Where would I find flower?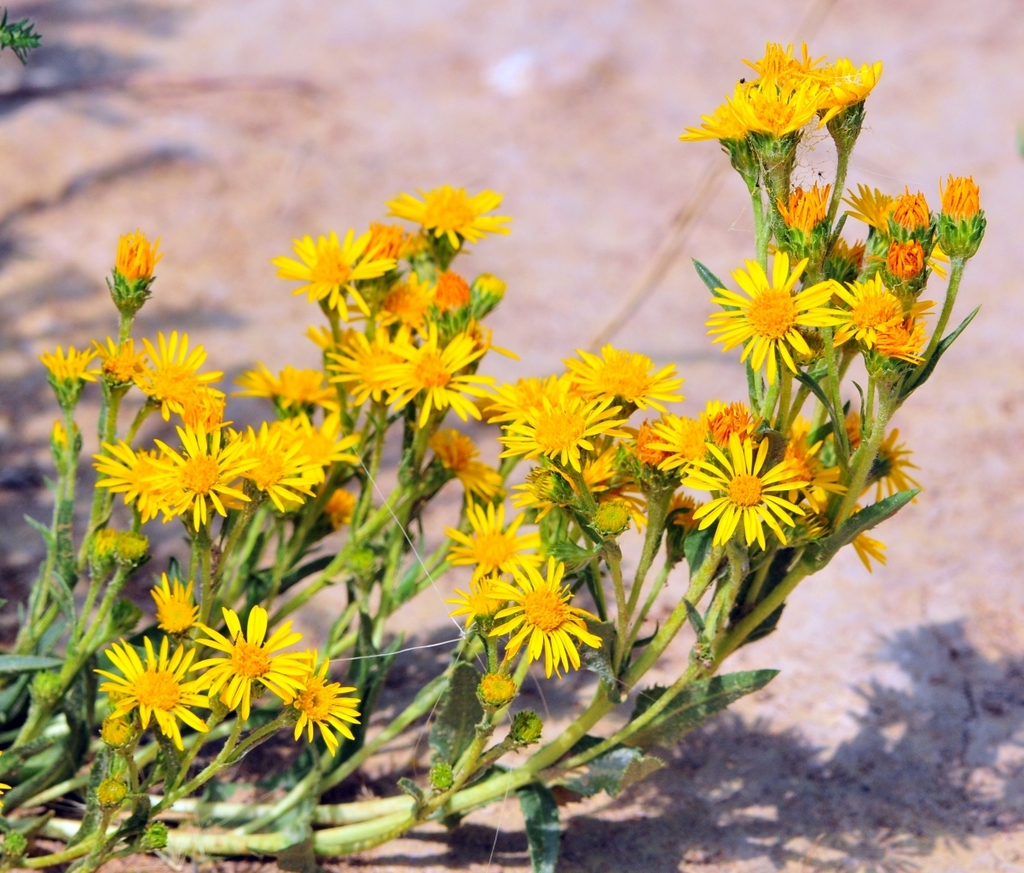
At 381,320,475,425.
